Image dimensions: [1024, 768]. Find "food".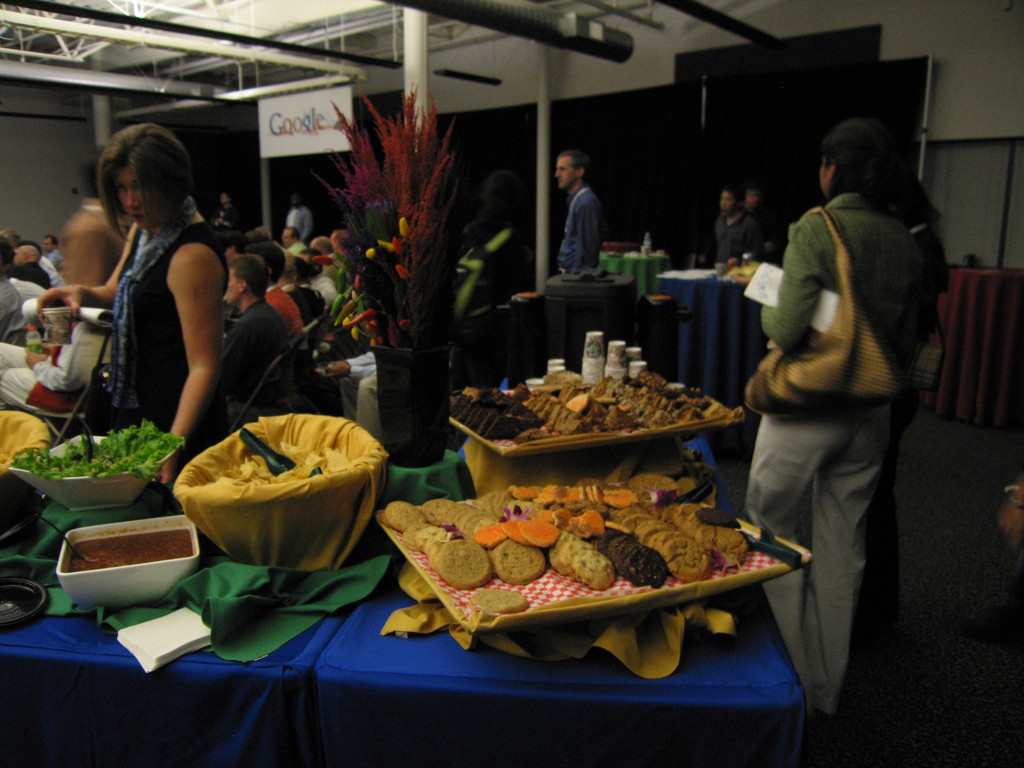
[left=700, top=525, right=747, bottom=566].
